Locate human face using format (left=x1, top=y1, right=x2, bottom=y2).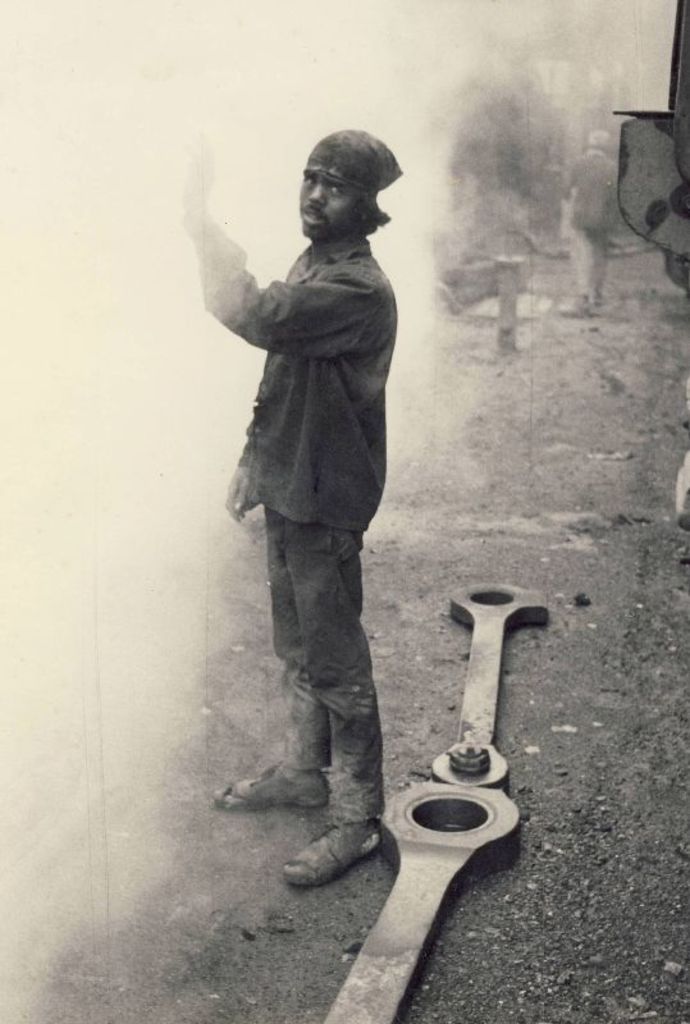
(left=294, top=157, right=360, bottom=244).
